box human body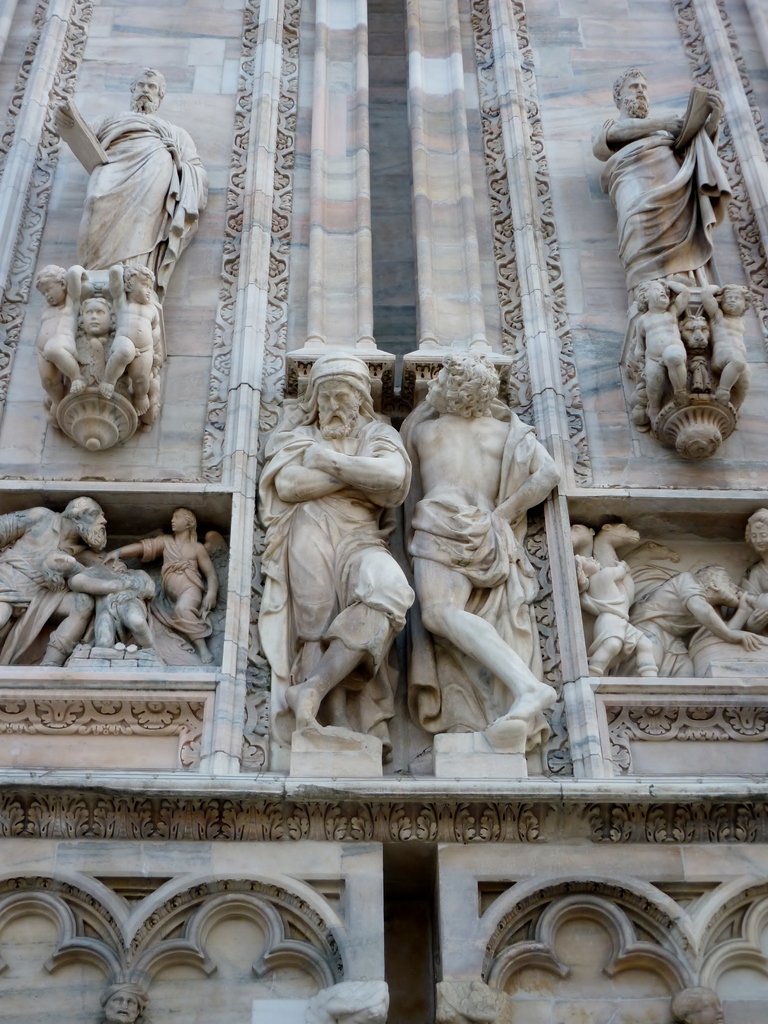
<region>634, 279, 693, 428</region>
